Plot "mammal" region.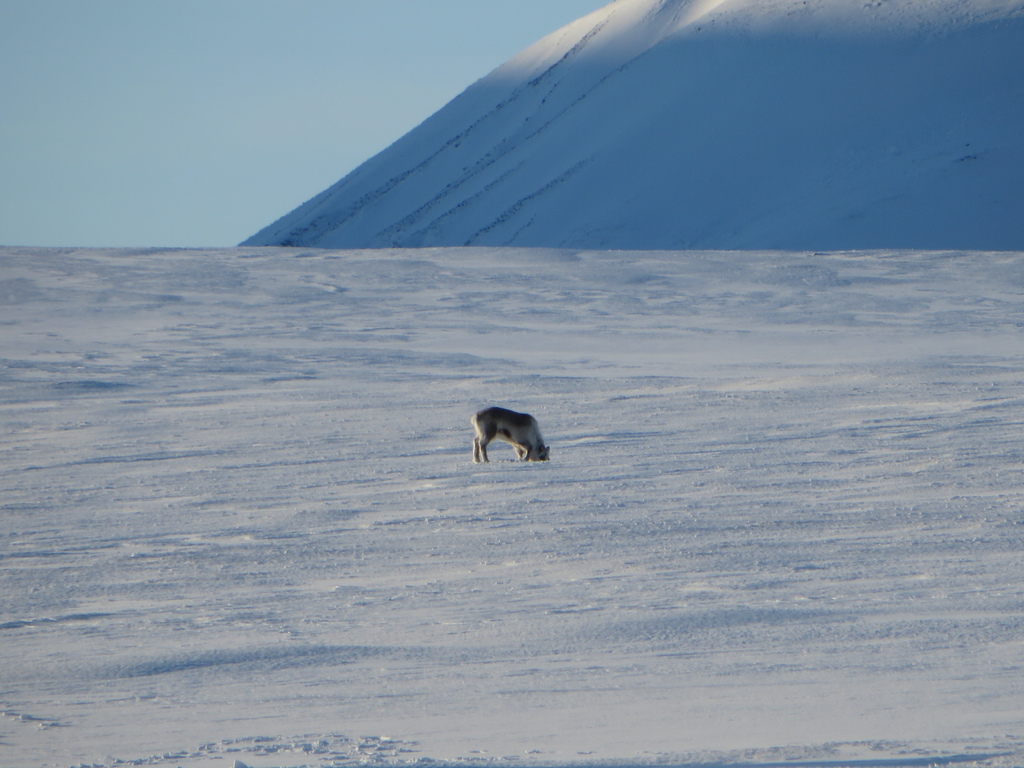
Plotted at left=467, top=399, right=554, bottom=474.
